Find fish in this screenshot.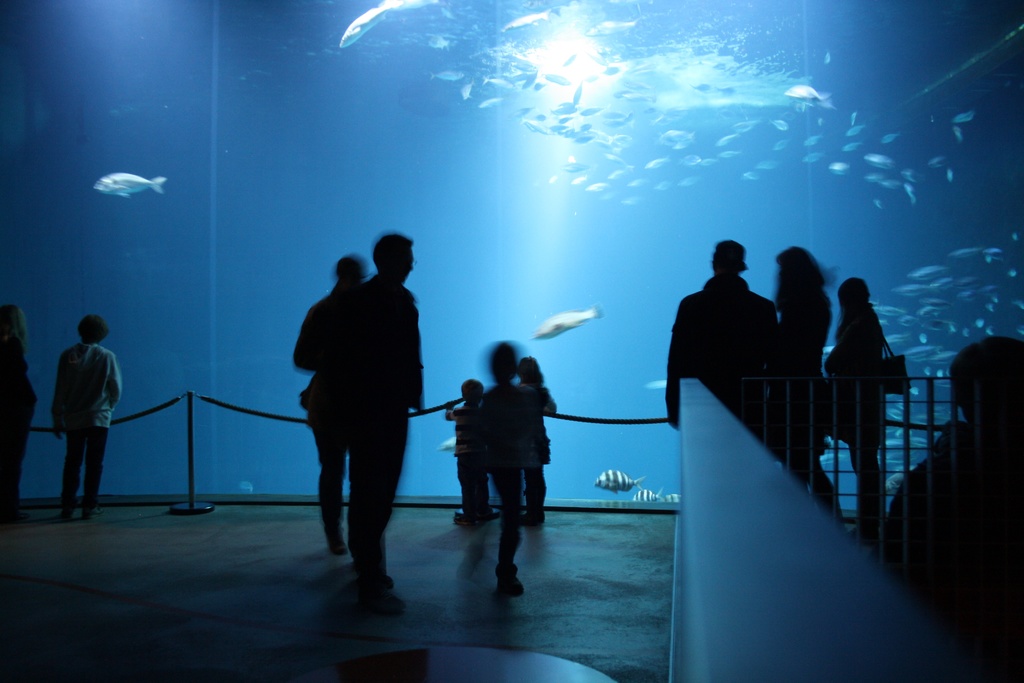
The bounding box for fish is select_region(805, 149, 826, 163).
